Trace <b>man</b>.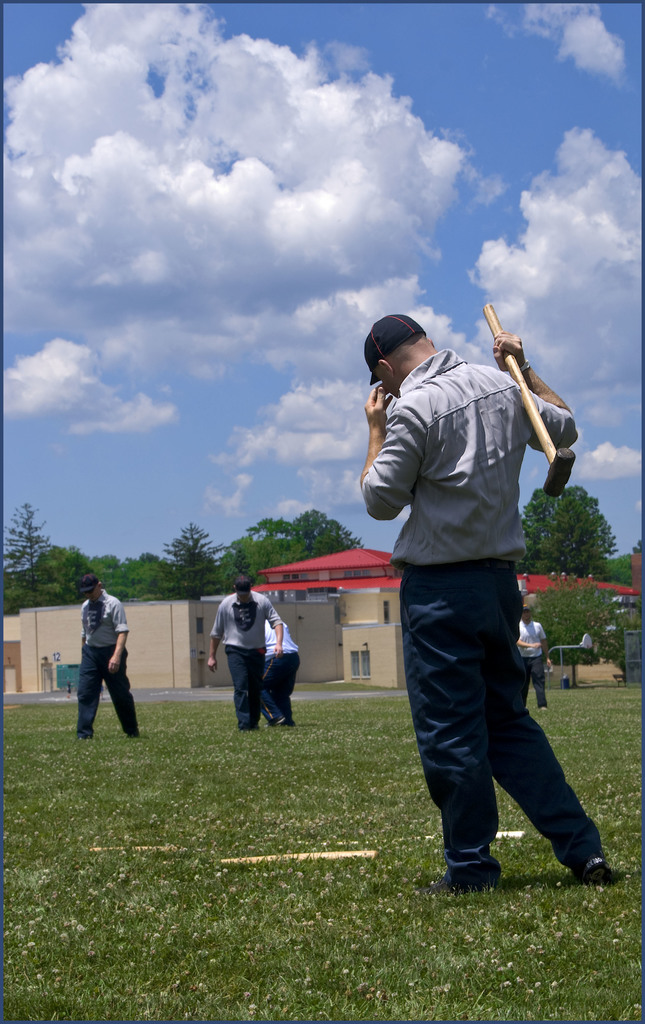
Traced to [204, 575, 284, 732].
